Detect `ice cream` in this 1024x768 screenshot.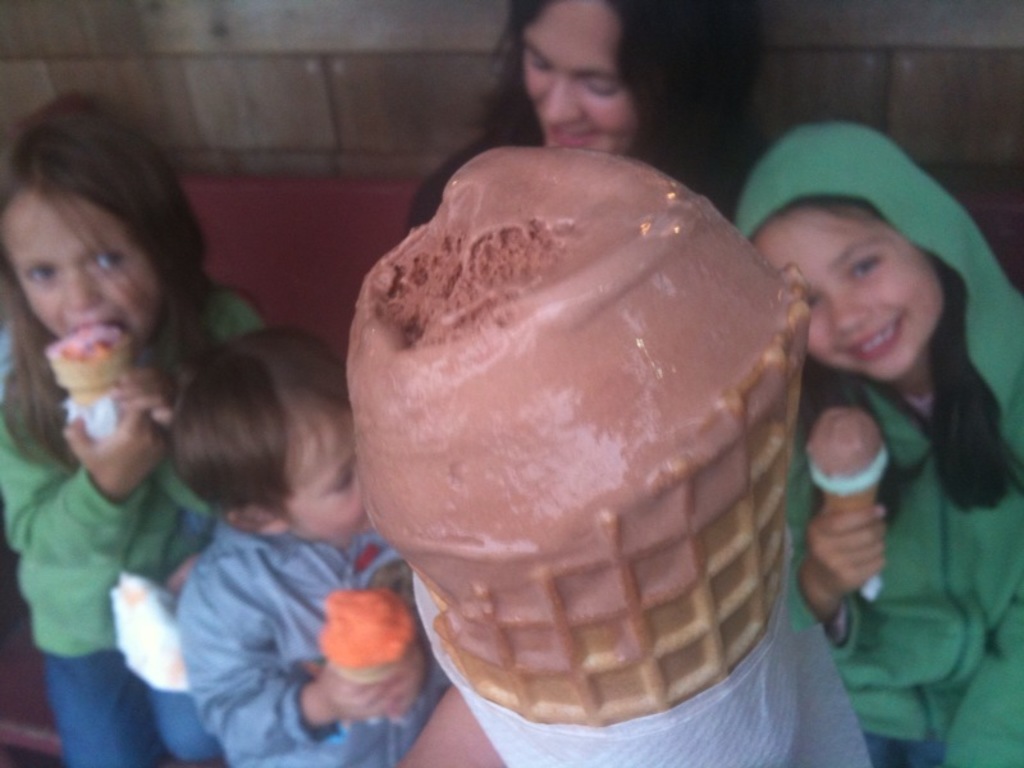
Detection: bbox=[311, 580, 416, 713].
